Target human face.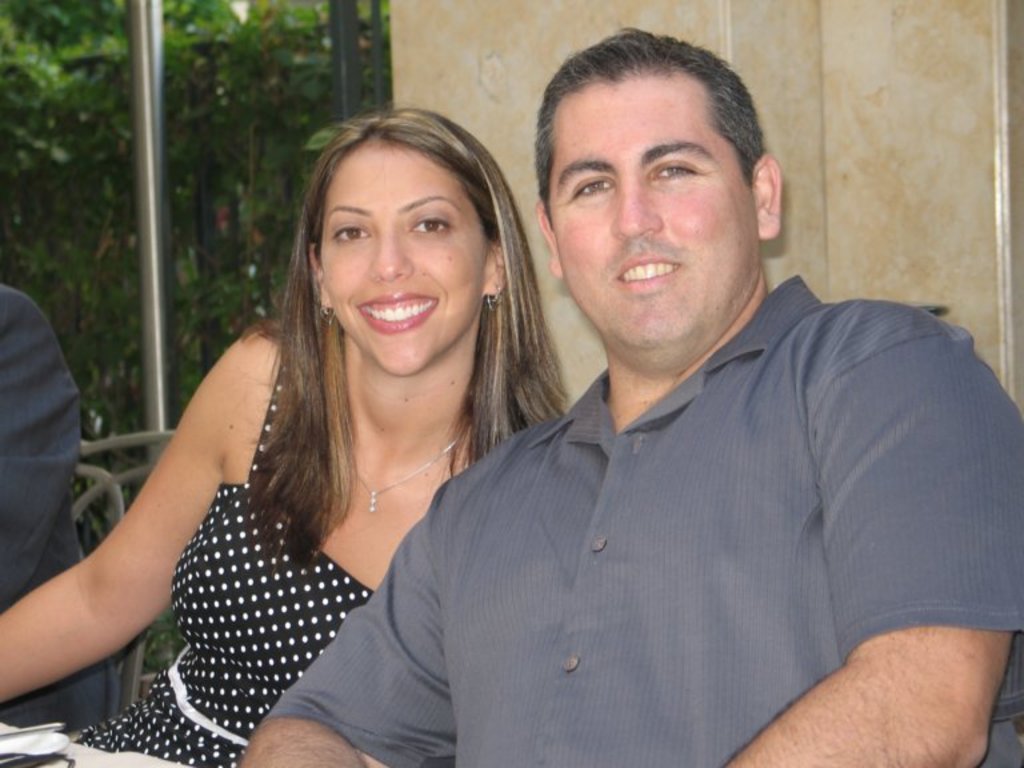
Target region: left=545, top=77, right=757, bottom=340.
